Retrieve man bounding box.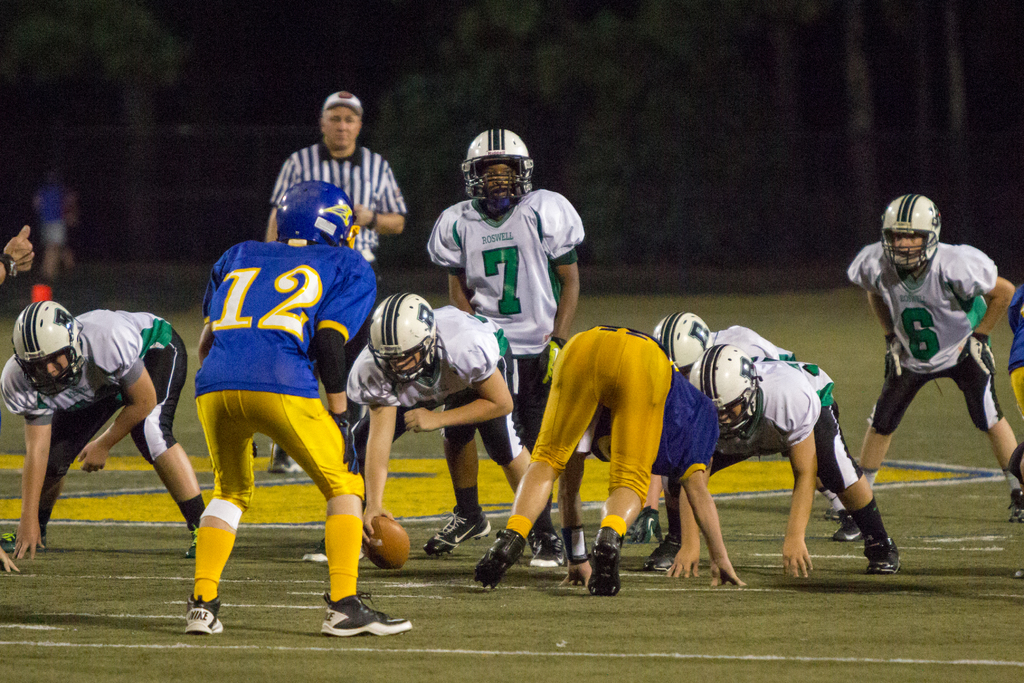
Bounding box: bbox=(824, 190, 1023, 543).
